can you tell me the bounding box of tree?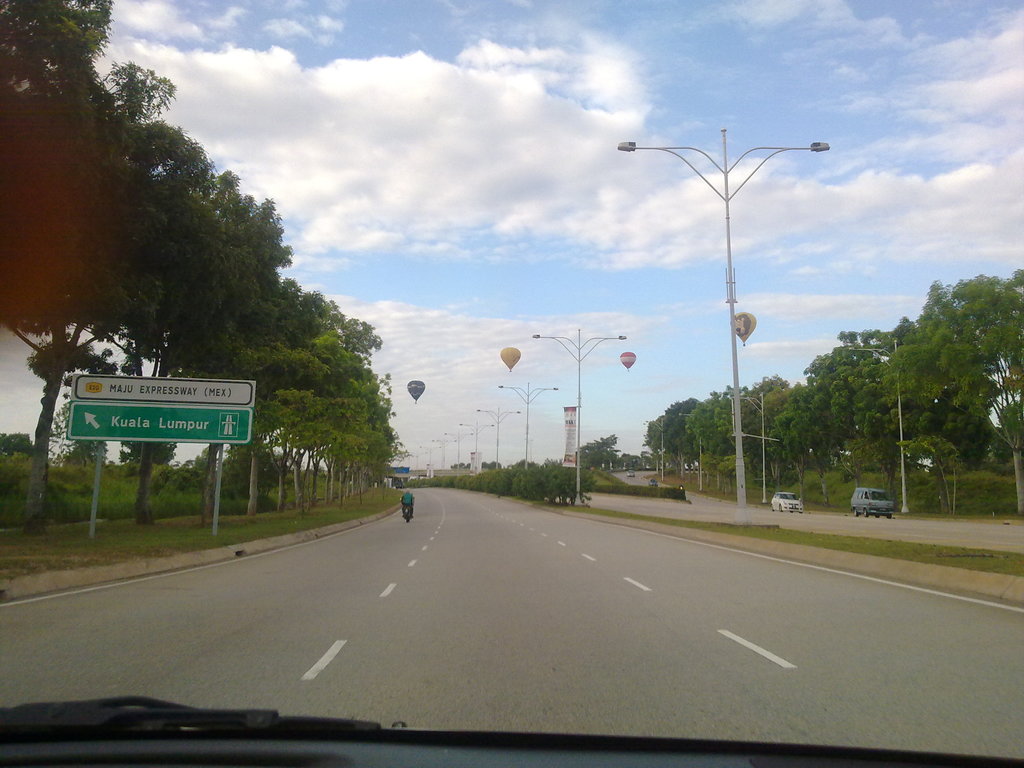
box(447, 474, 469, 492).
